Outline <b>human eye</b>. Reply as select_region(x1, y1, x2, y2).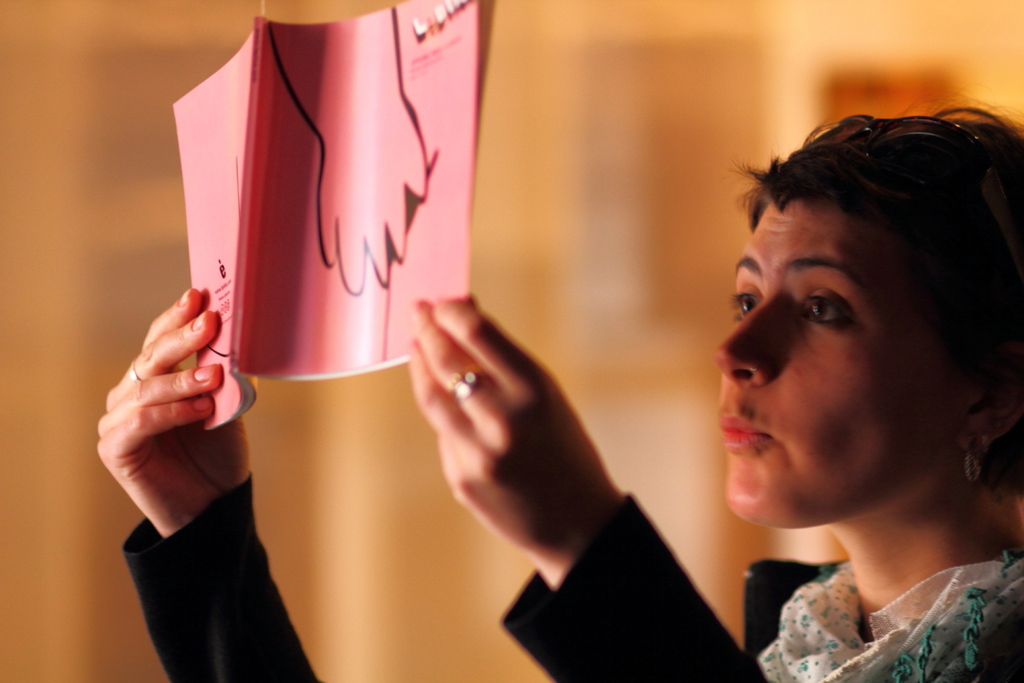
select_region(793, 285, 861, 331).
